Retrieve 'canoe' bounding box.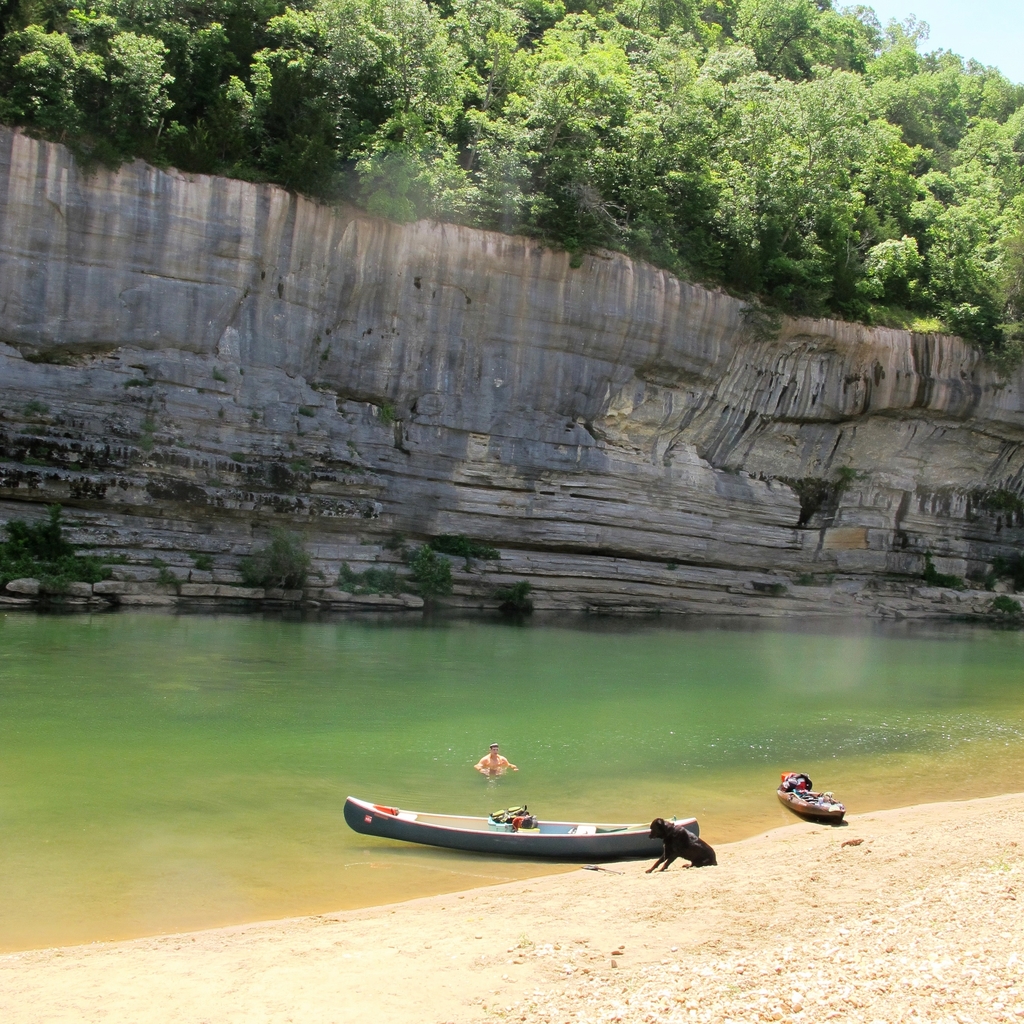
Bounding box: bbox=(780, 788, 845, 825).
